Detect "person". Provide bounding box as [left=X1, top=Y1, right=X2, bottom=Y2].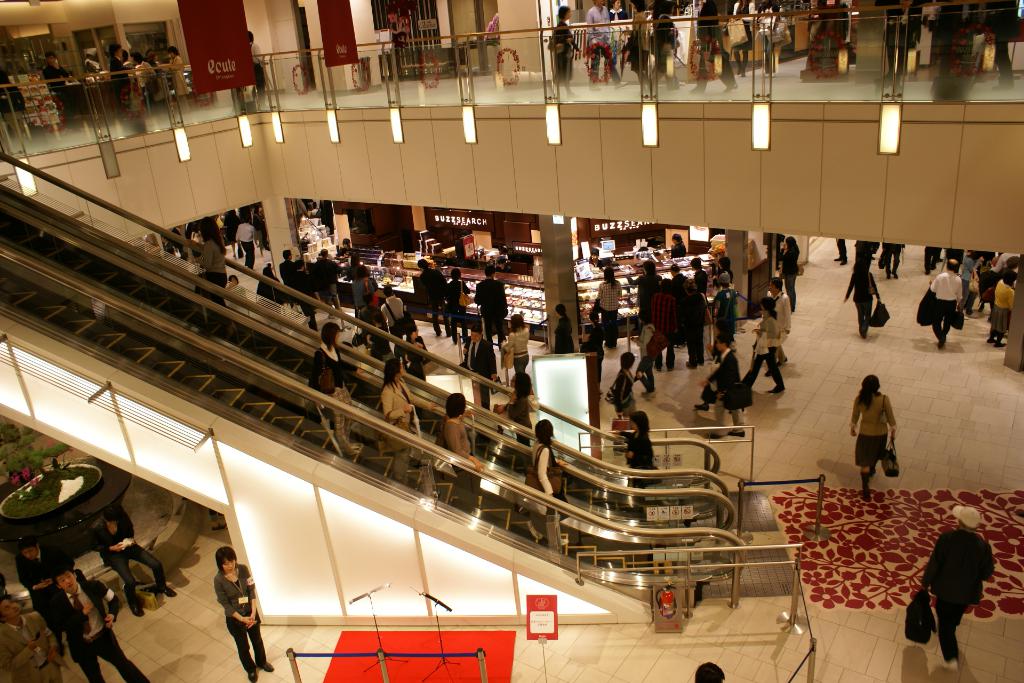
[left=379, top=353, right=428, bottom=440].
